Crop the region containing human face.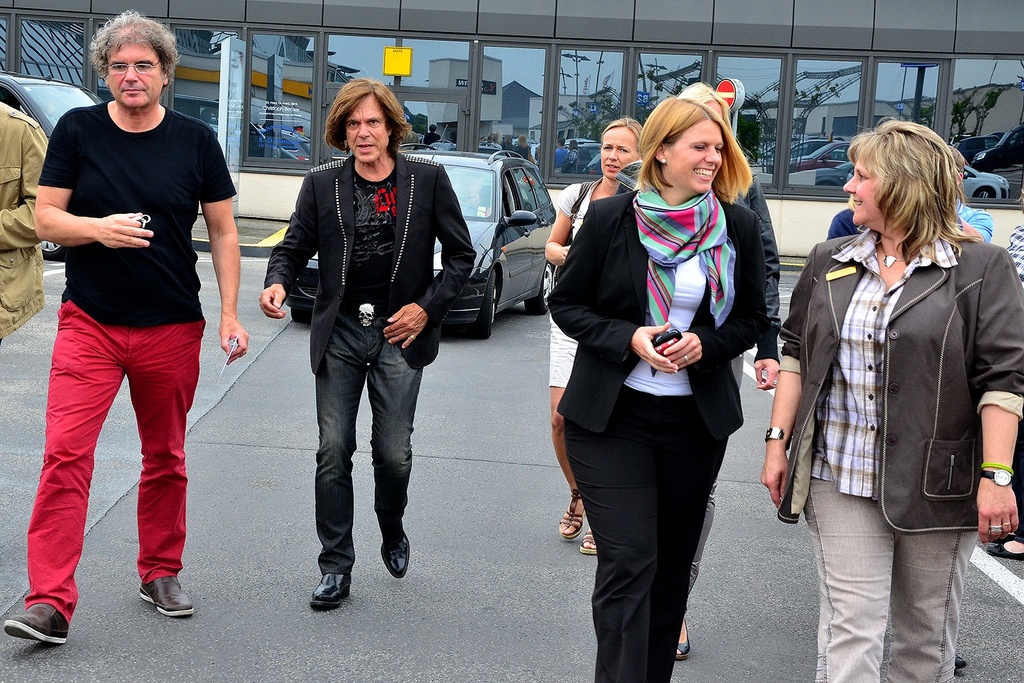
Crop region: 844, 152, 879, 221.
